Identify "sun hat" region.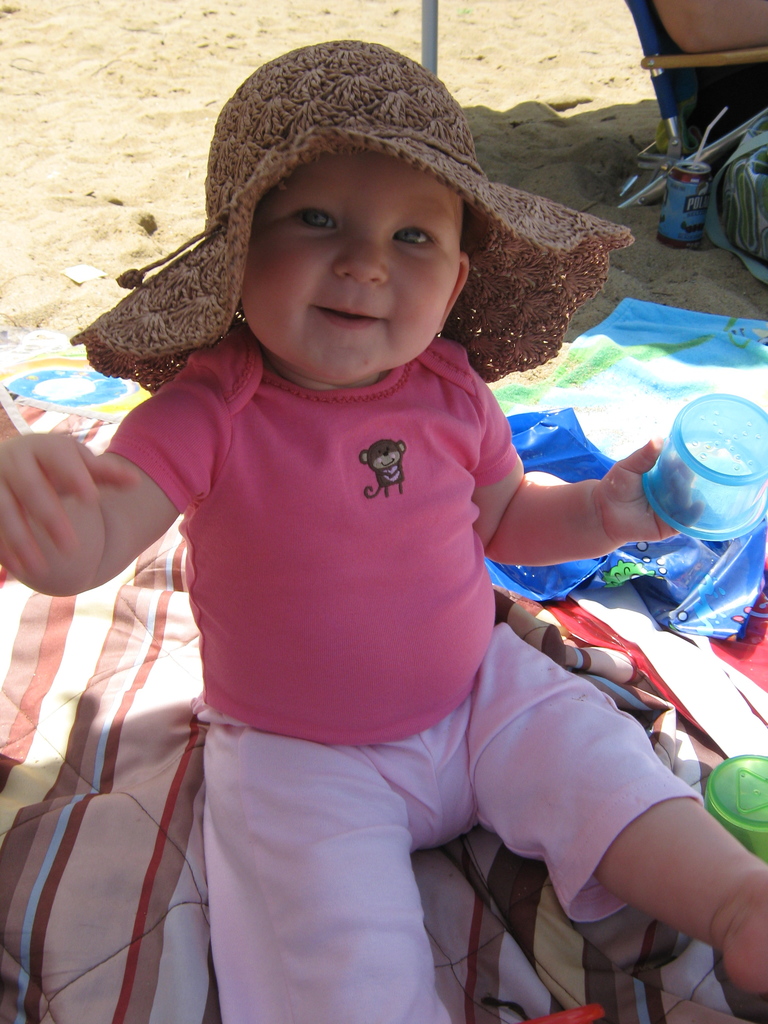
Region: {"x1": 60, "y1": 37, "x2": 637, "y2": 399}.
